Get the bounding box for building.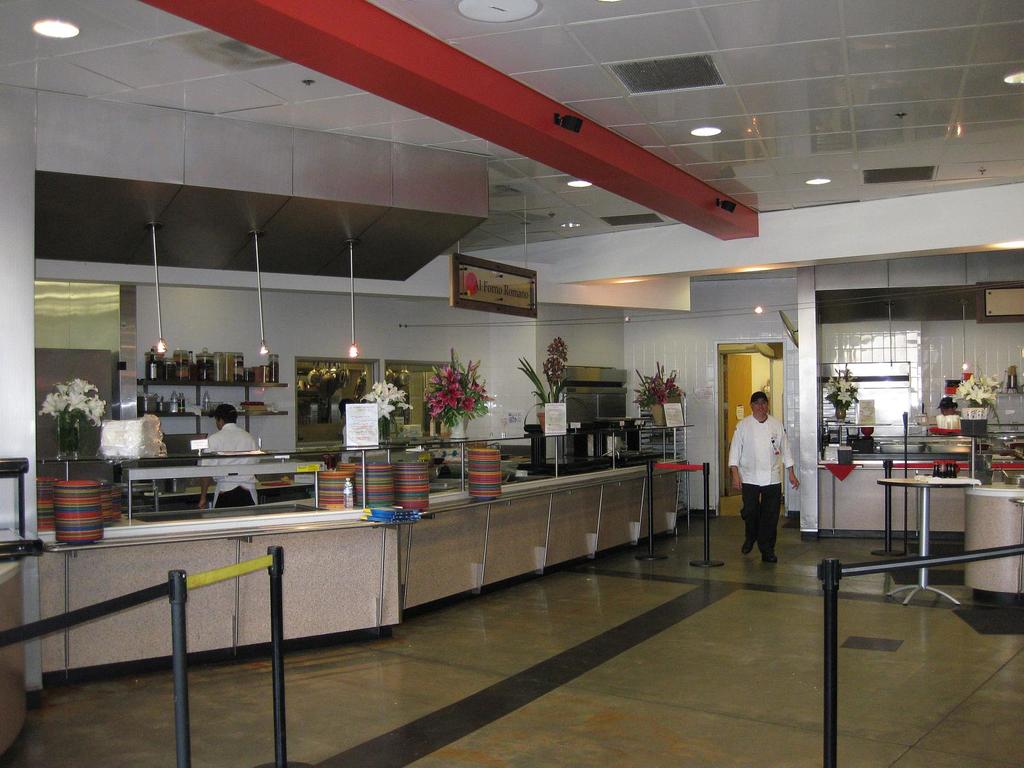
left=0, top=0, right=1023, bottom=767.
